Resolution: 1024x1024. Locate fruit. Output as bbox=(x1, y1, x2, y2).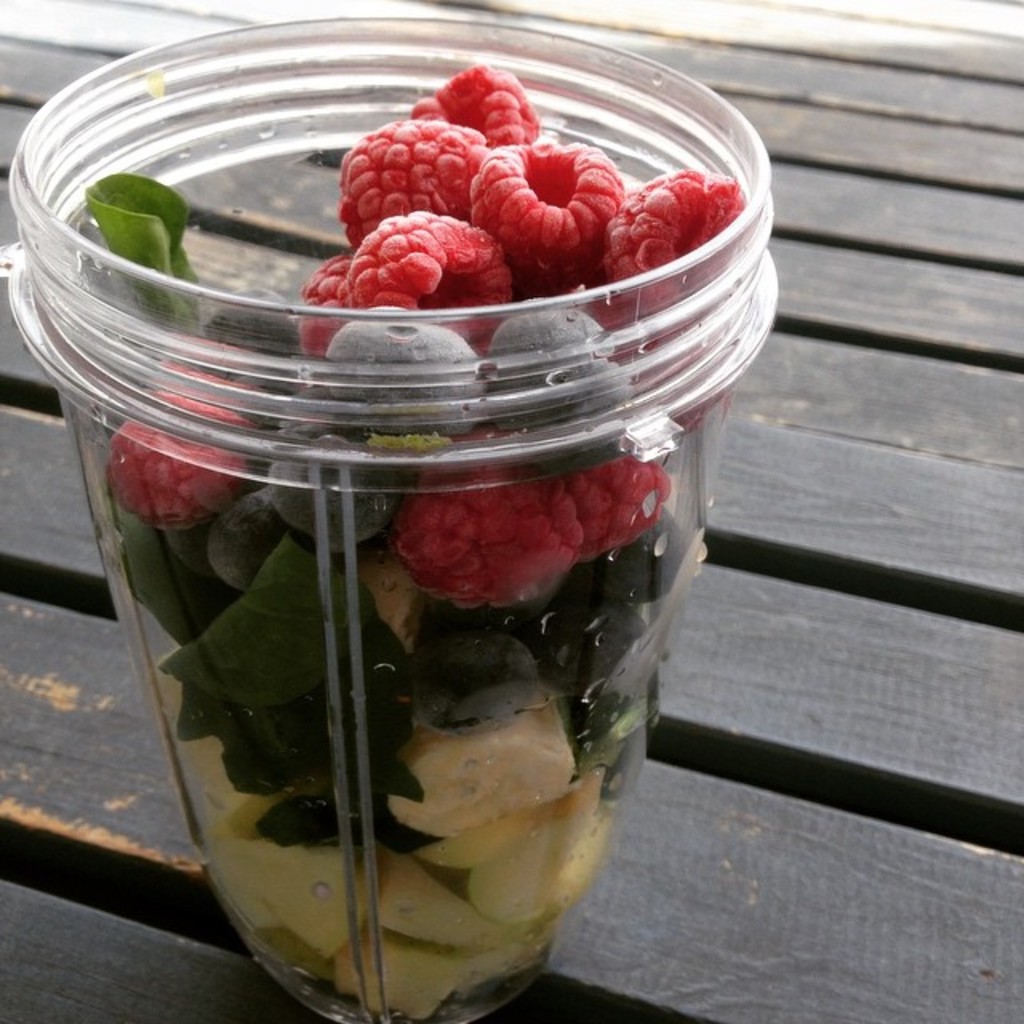
bbox=(477, 142, 634, 266).
